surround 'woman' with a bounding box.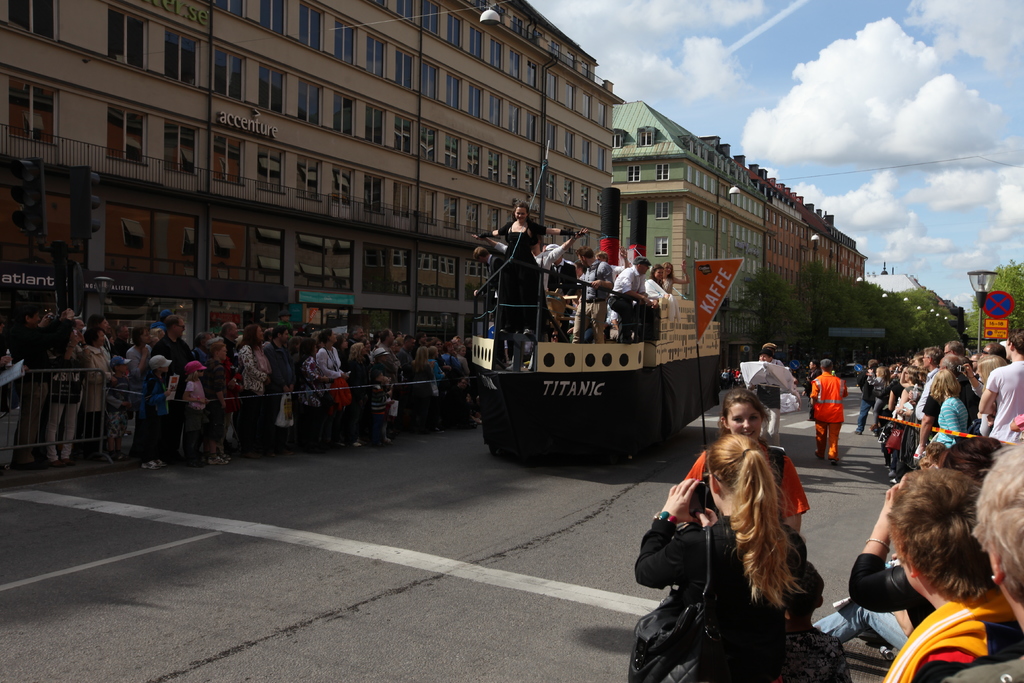
{"left": 126, "top": 340, "right": 161, "bottom": 460}.
